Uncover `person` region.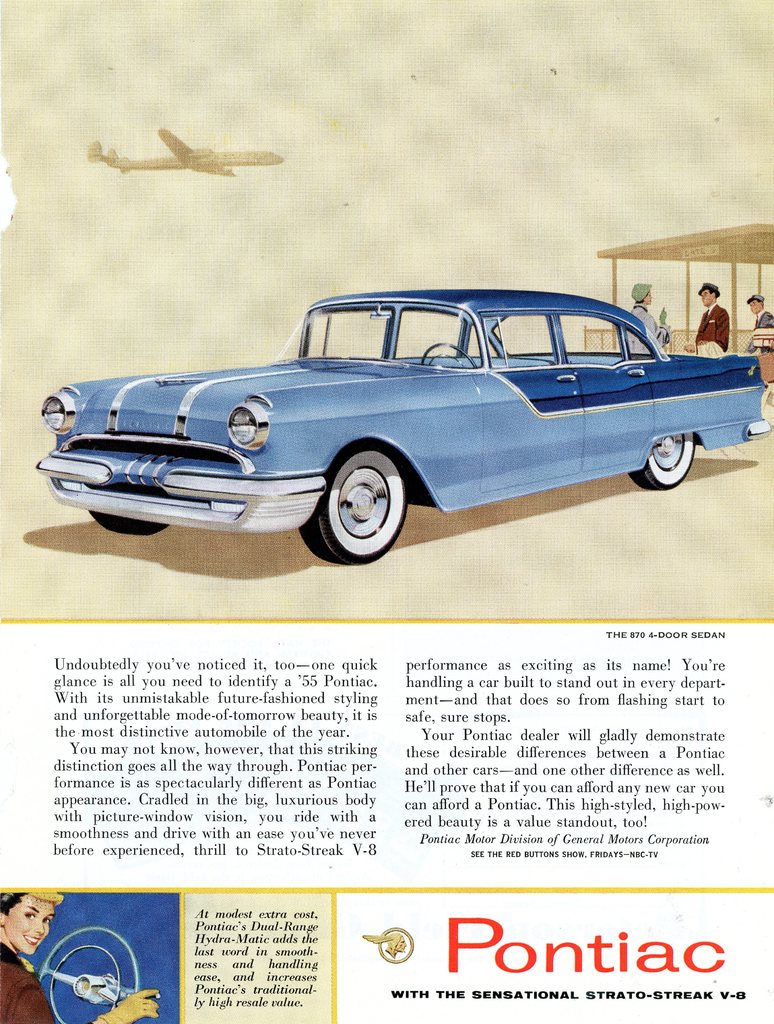
Uncovered: crop(0, 892, 160, 1023).
